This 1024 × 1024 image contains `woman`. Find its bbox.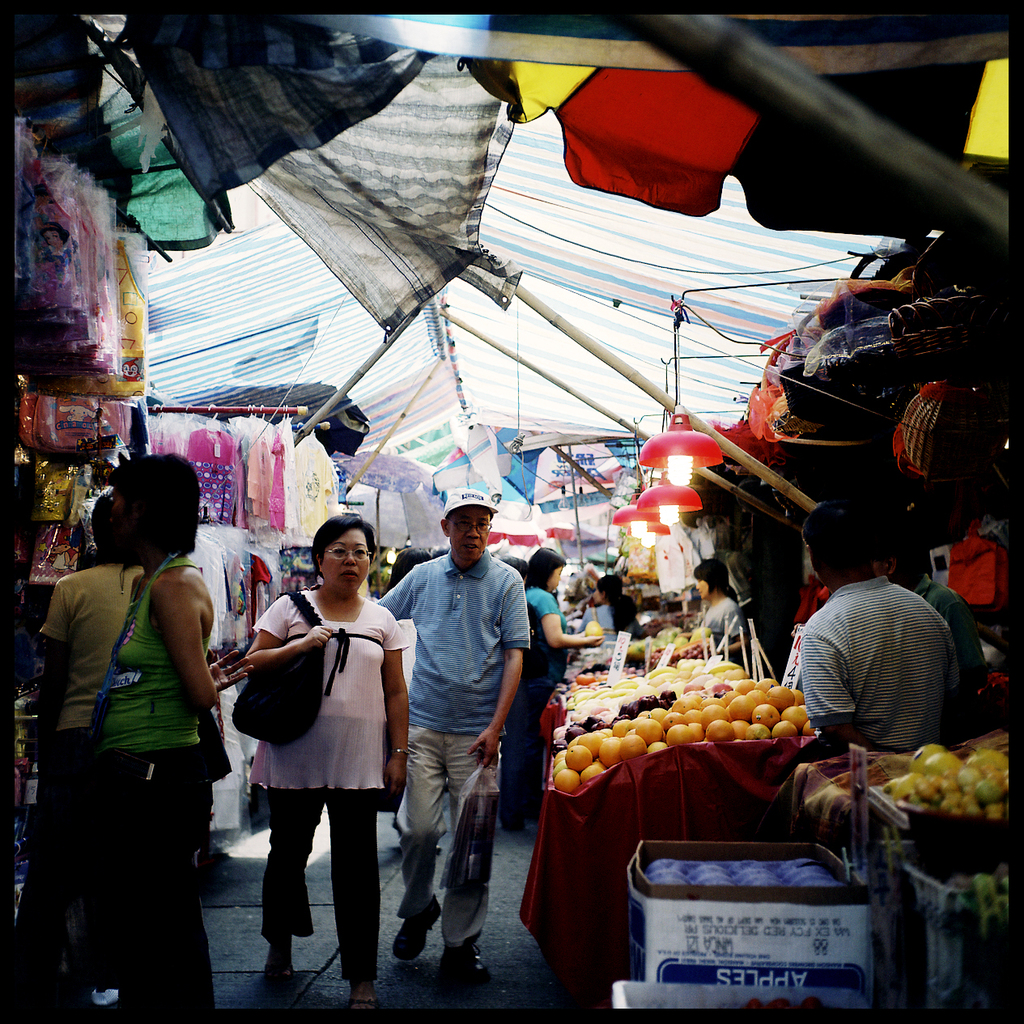
locate(245, 523, 403, 988).
